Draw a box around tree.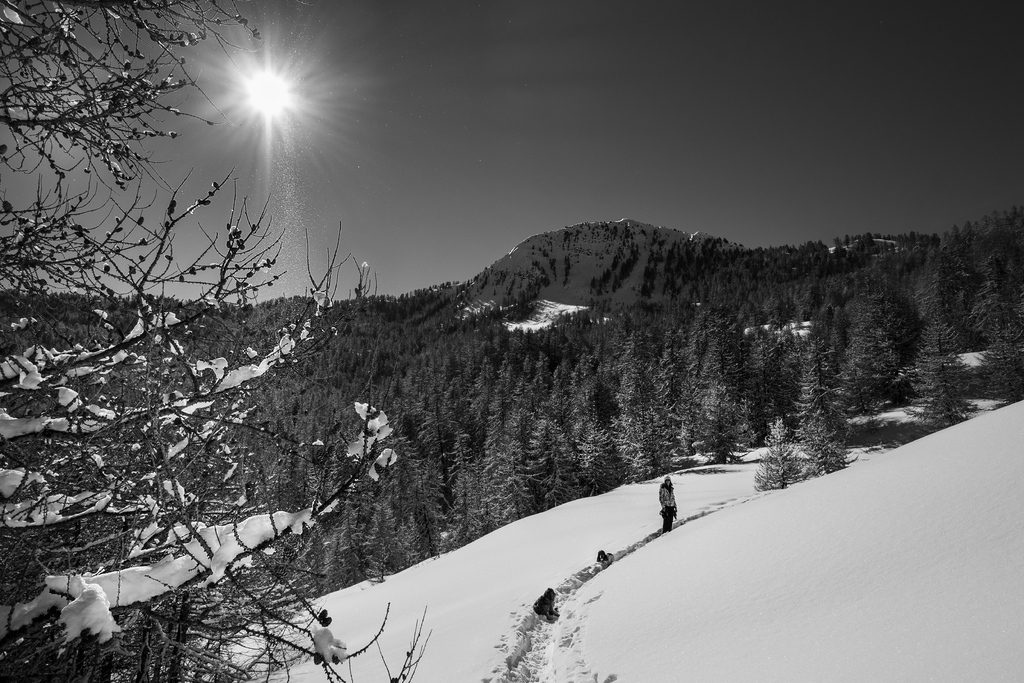
(left=470, top=359, right=493, bottom=428).
